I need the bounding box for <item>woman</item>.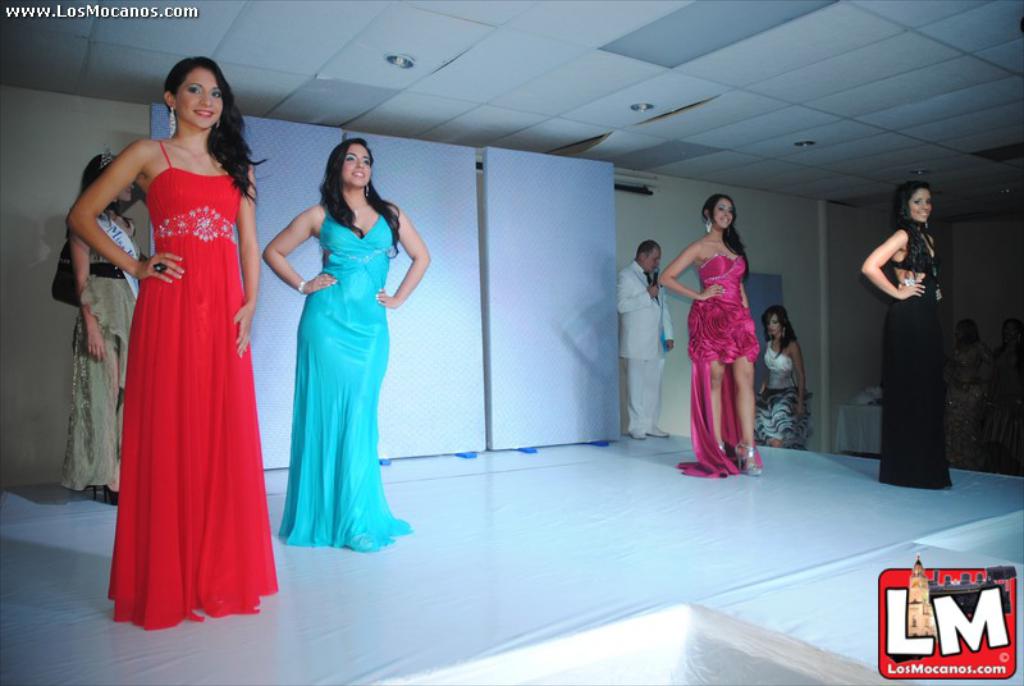
Here it is: 56, 154, 143, 506.
